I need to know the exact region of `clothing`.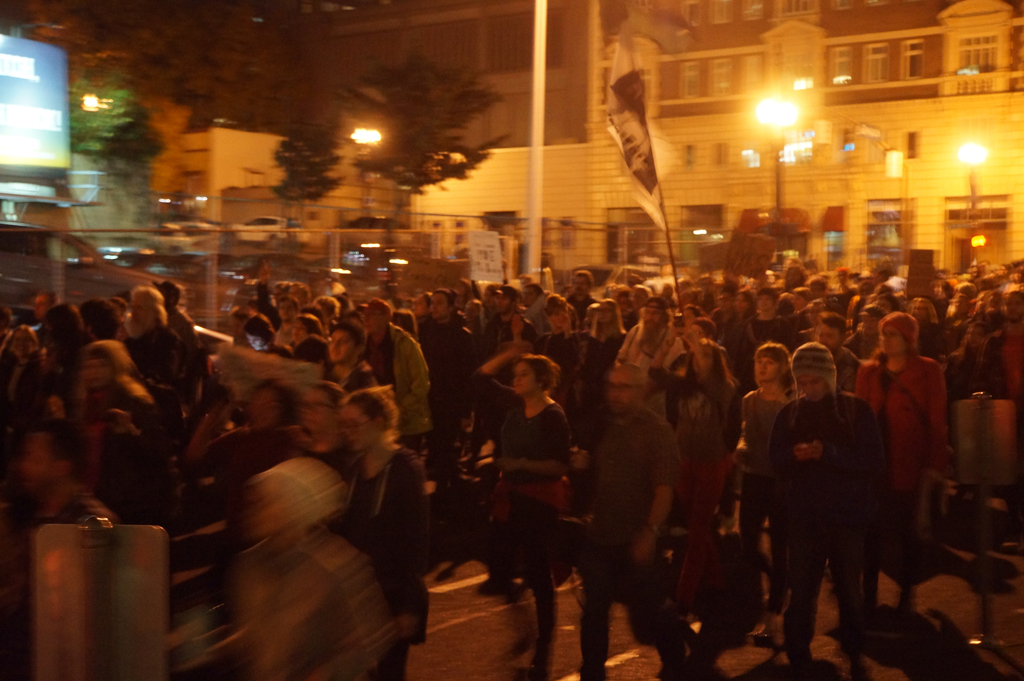
Region: Rect(917, 316, 941, 366).
